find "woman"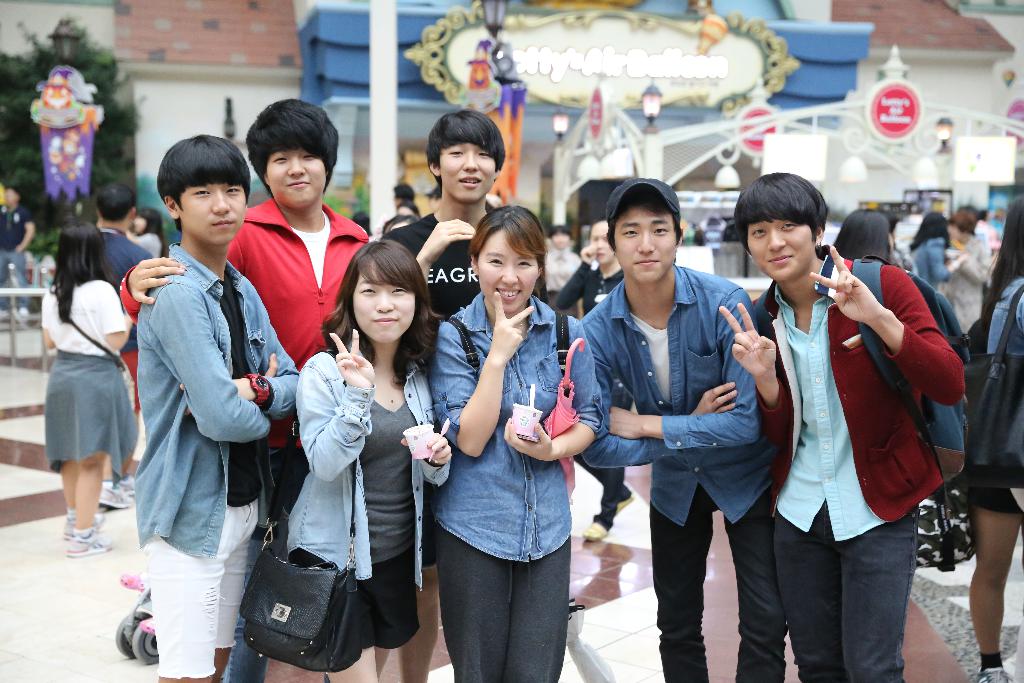
bbox=[53, 223, 138, 561]
